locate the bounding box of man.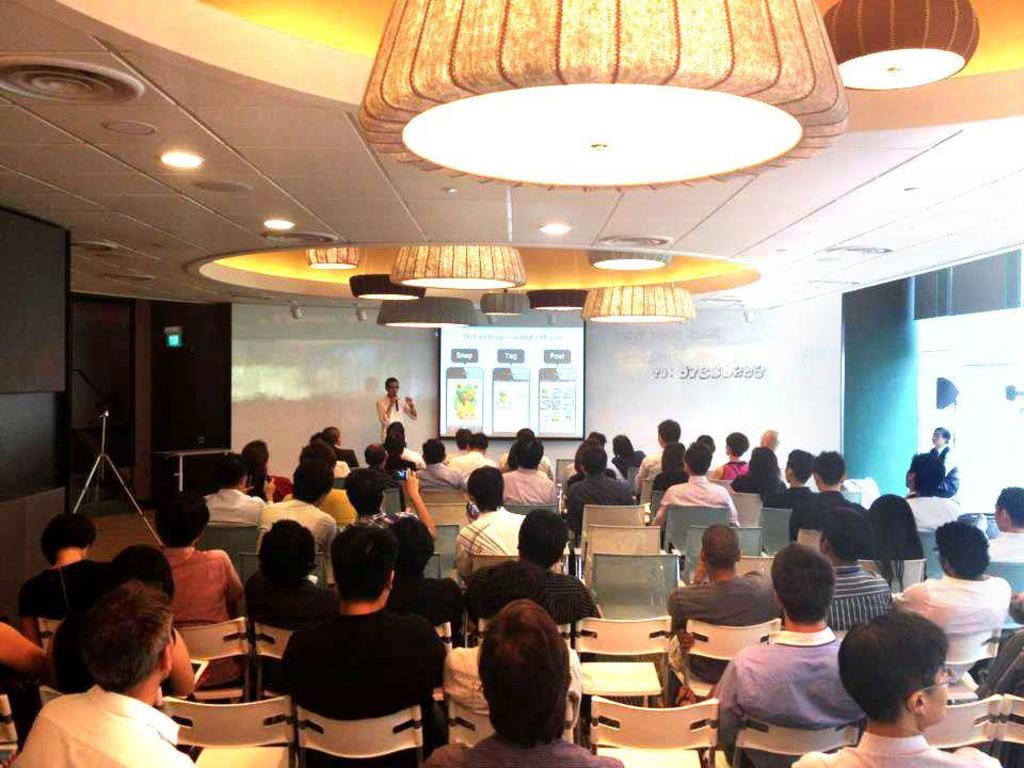
Bounding box: pyautogui.locateOnScreen(719, 543, 869, 767).
